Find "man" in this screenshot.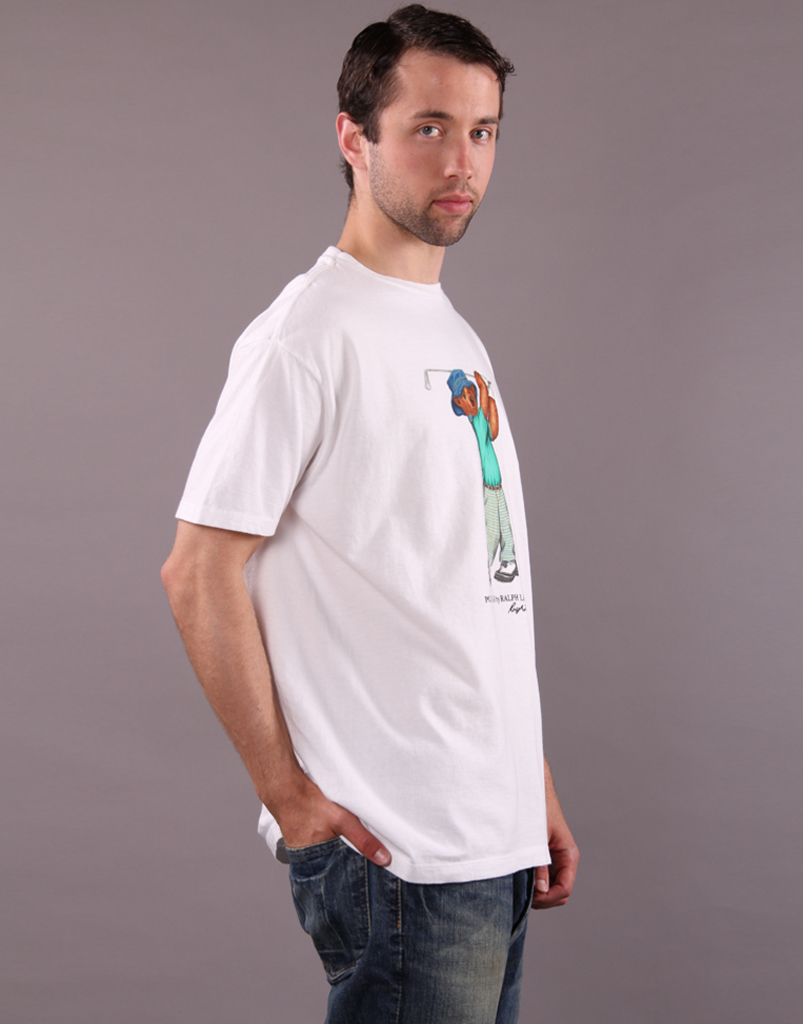
The bounding box for "man" is x1=177 y1=0 x2=580 y2=1003.
